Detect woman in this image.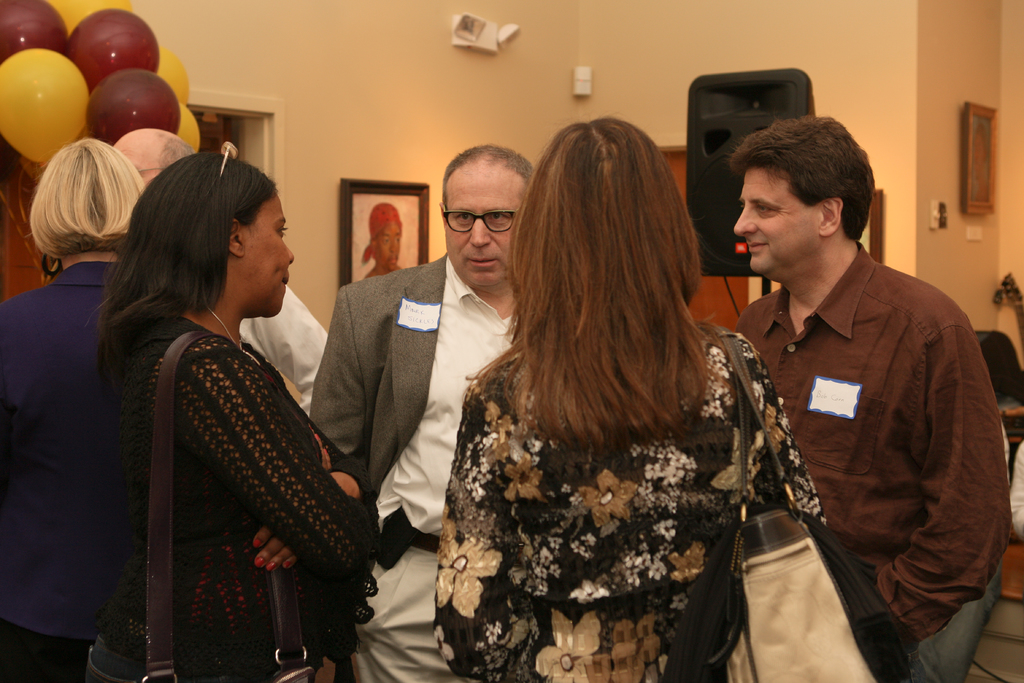
Detection: crop(93, 148, 388, 682).
